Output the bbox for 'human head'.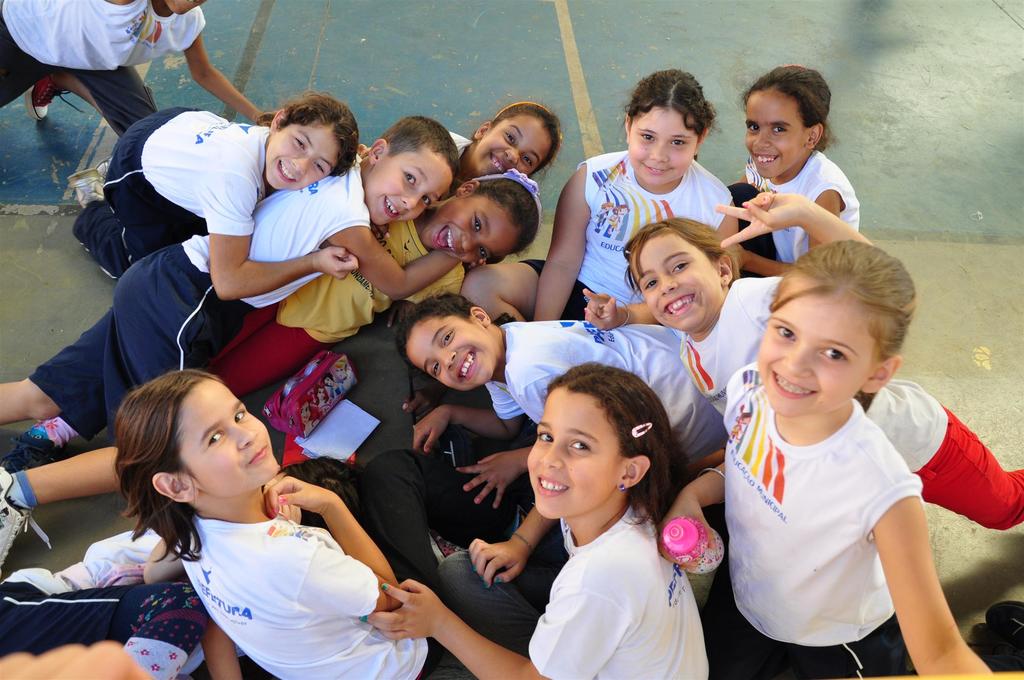
box(359, 117, 456, 219).
